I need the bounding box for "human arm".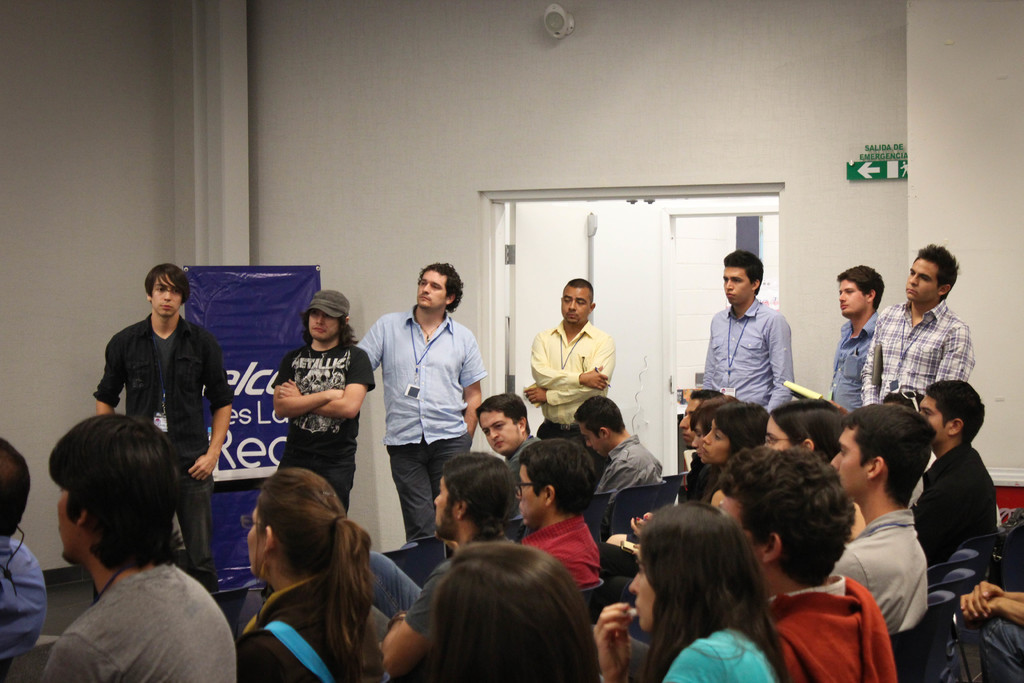
Here it is: rect(696, 317, 724, 391).
